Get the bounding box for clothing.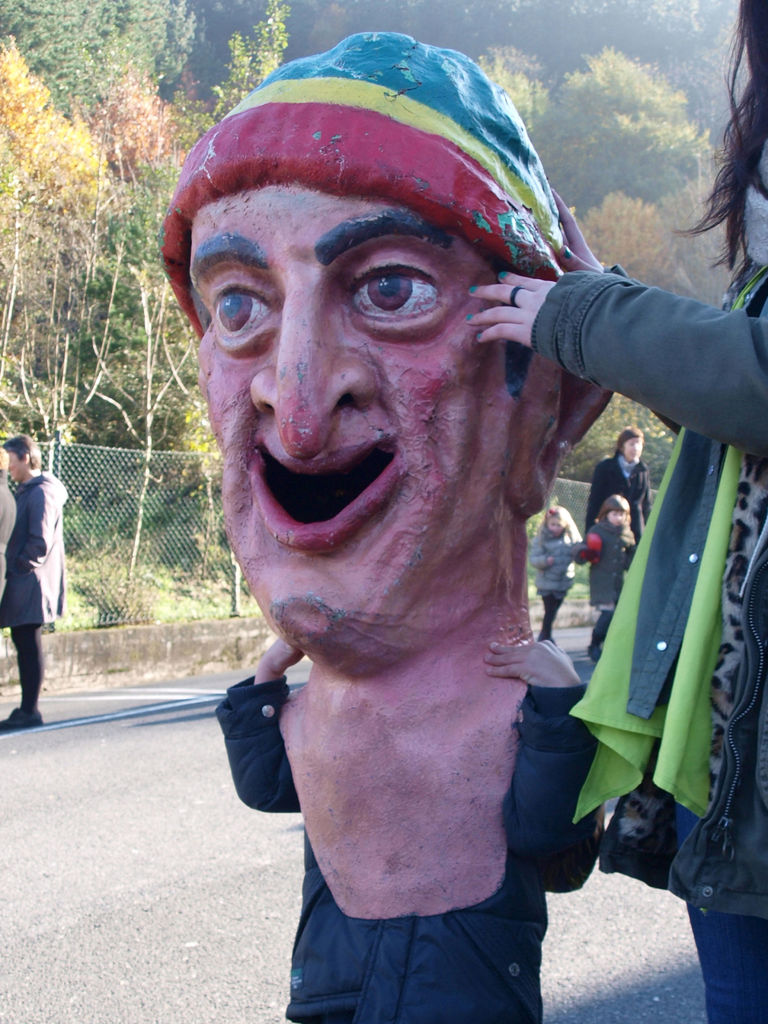
crop(211, 678, 609, 1023).
